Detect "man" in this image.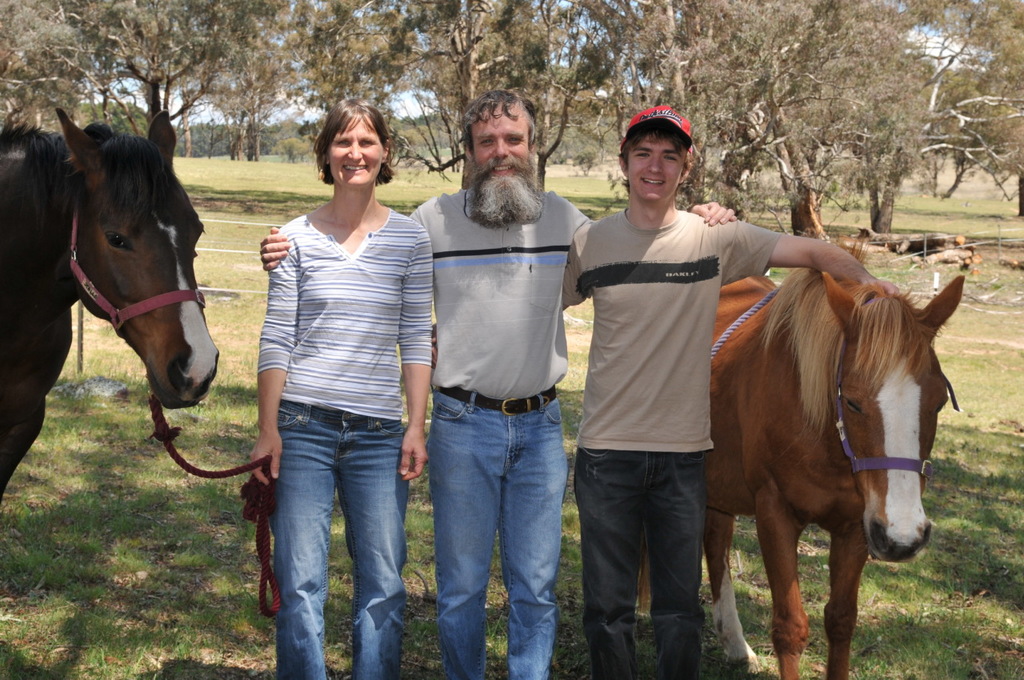
Detection: box=[258, 89, 740, 679].
